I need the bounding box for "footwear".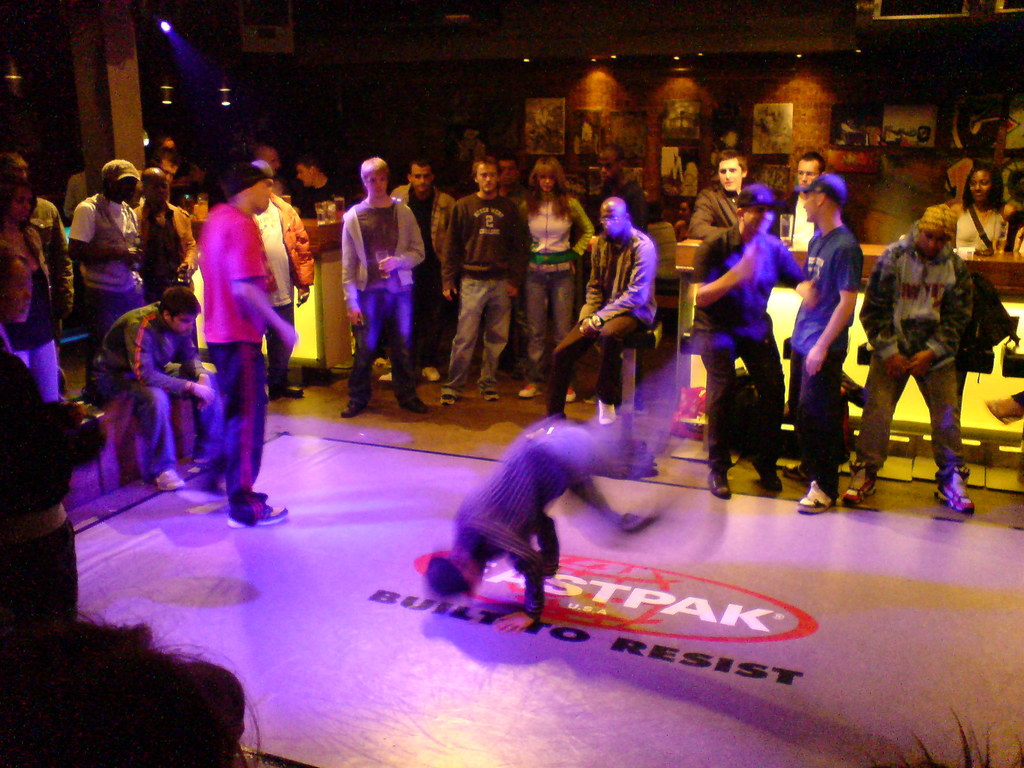
Here it is: [left=401, top=397, right=427, bottom=412].
